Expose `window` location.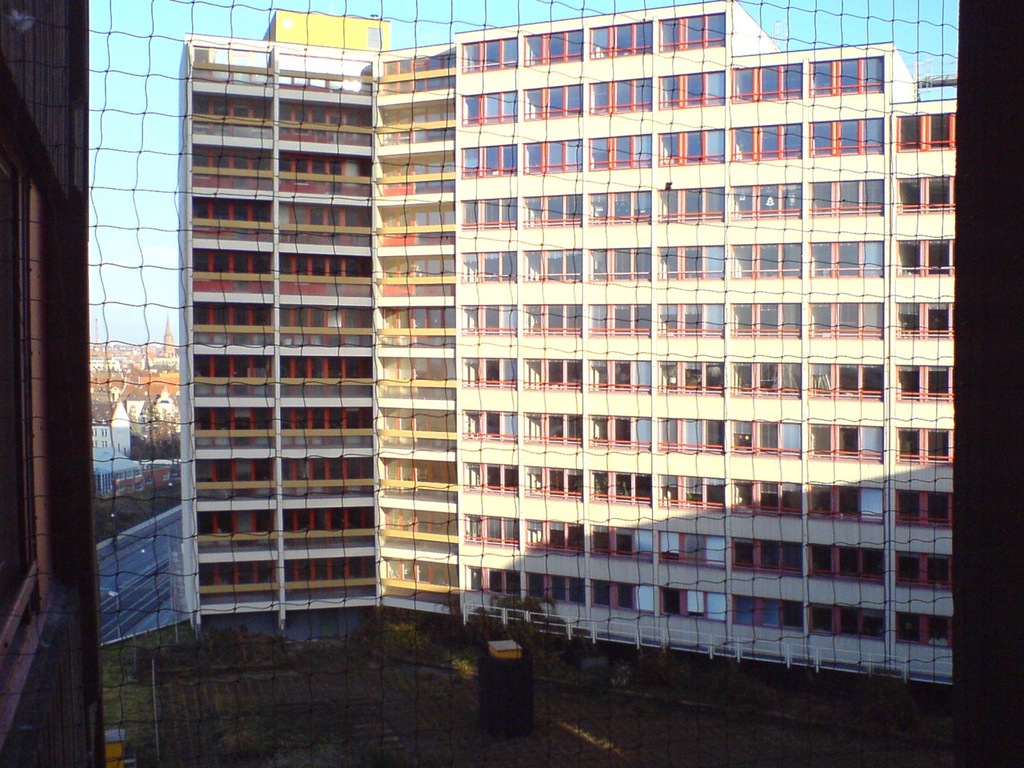
Exposed at {"x1": 387, "y1": 302, "x2": 458, "y2": 350}.
